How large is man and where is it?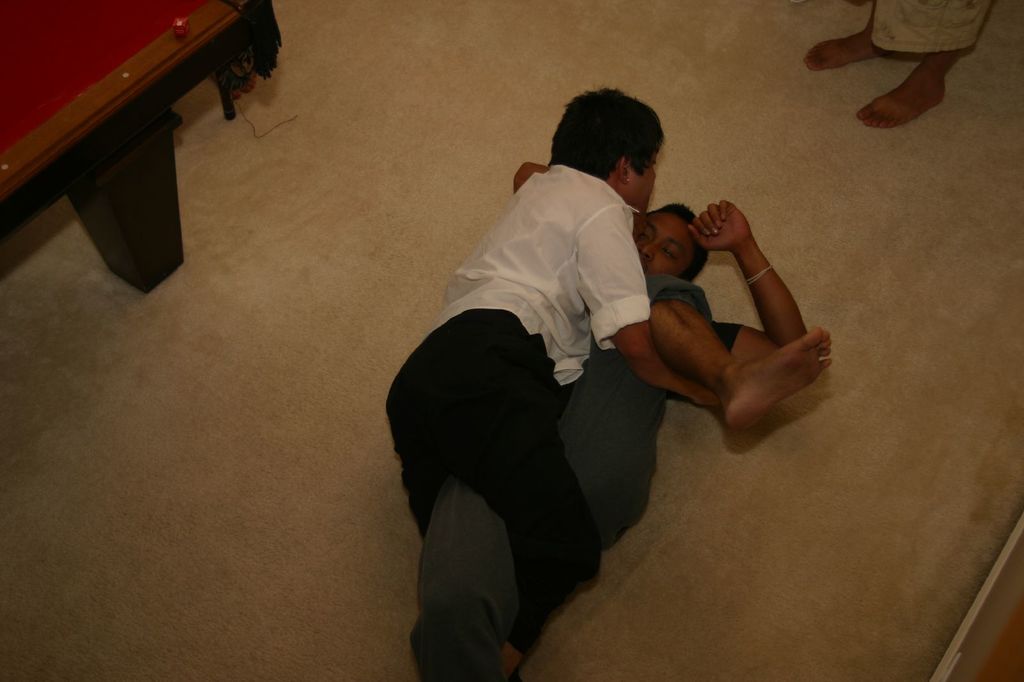
Bounding box: {"x1": 387, "y1": 99, "x2": 792, "y2": 657}.
